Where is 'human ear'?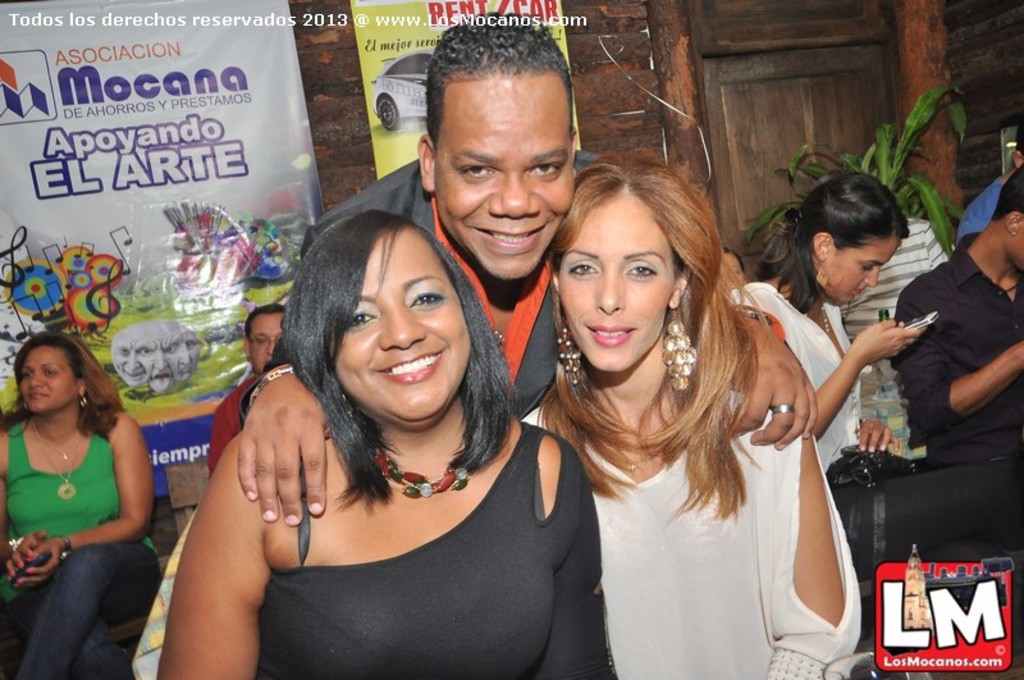
814, 232, 831, 259.
